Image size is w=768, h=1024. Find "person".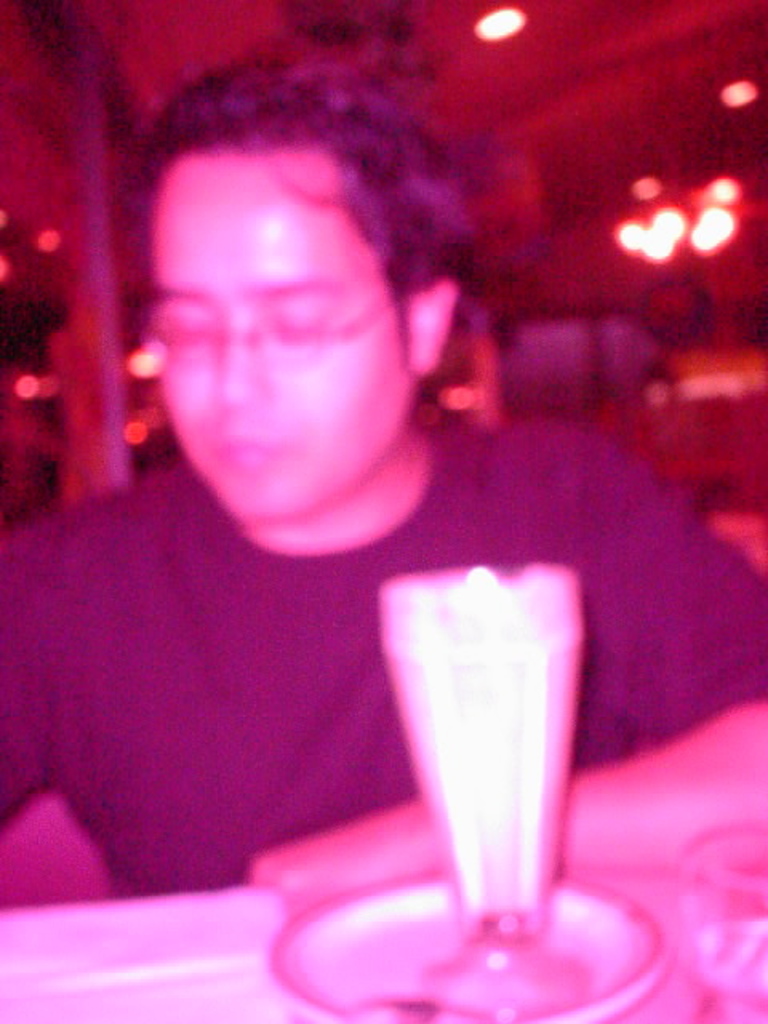
35 37 672 906.
